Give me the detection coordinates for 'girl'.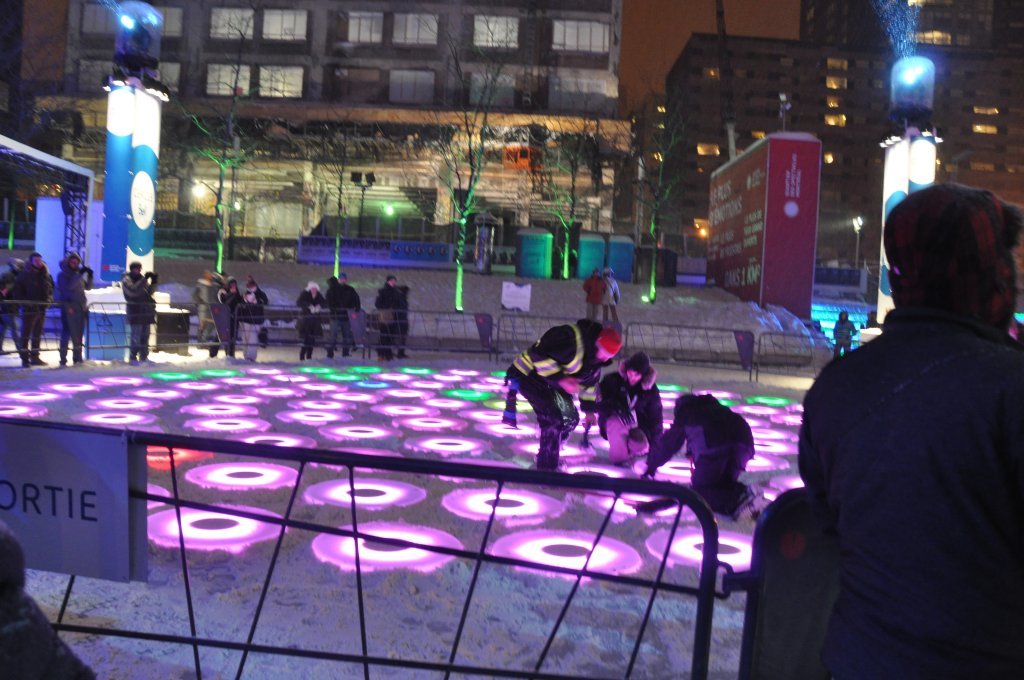
216:276:243:363.
